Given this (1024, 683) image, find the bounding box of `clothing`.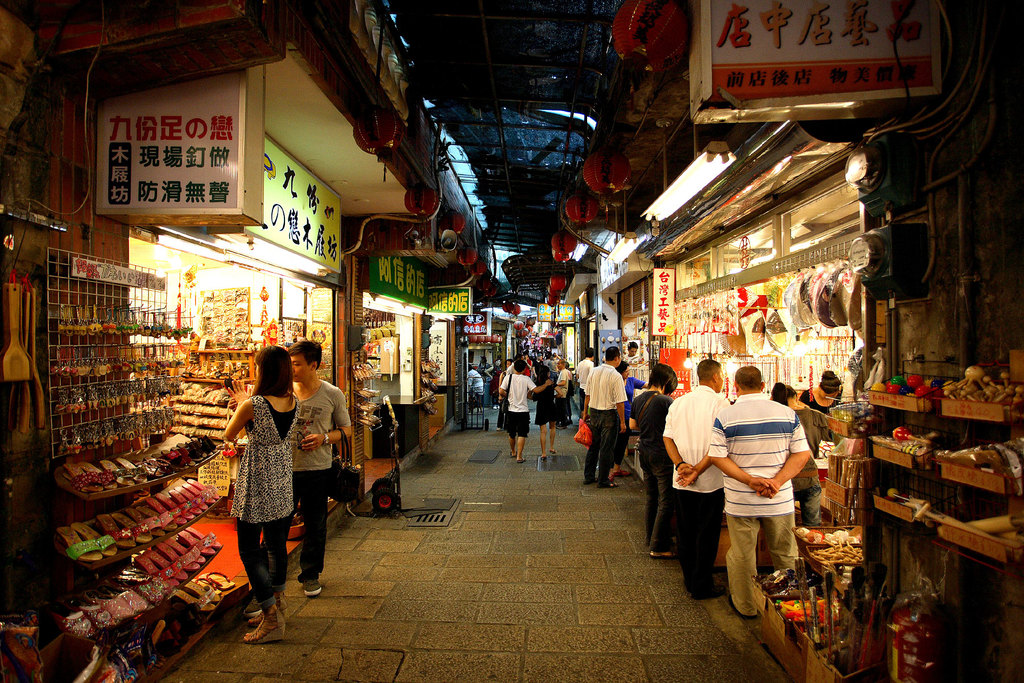
[580, 371, 628, 487].
